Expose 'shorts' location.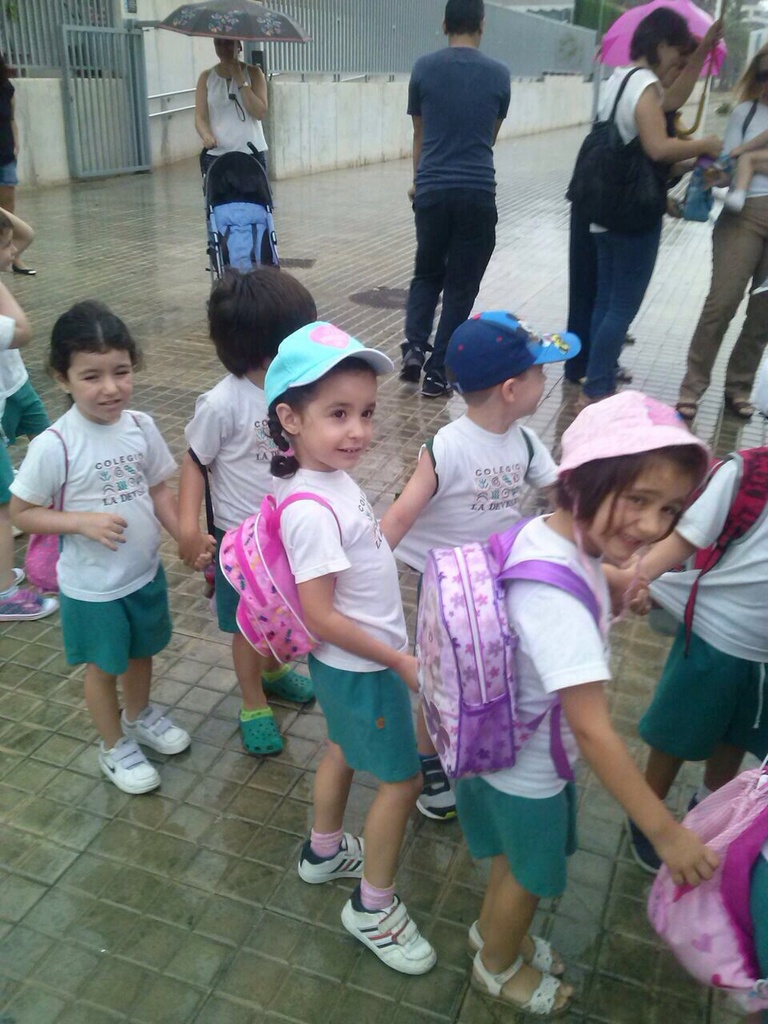
Exposed at 444/751/592/890.
